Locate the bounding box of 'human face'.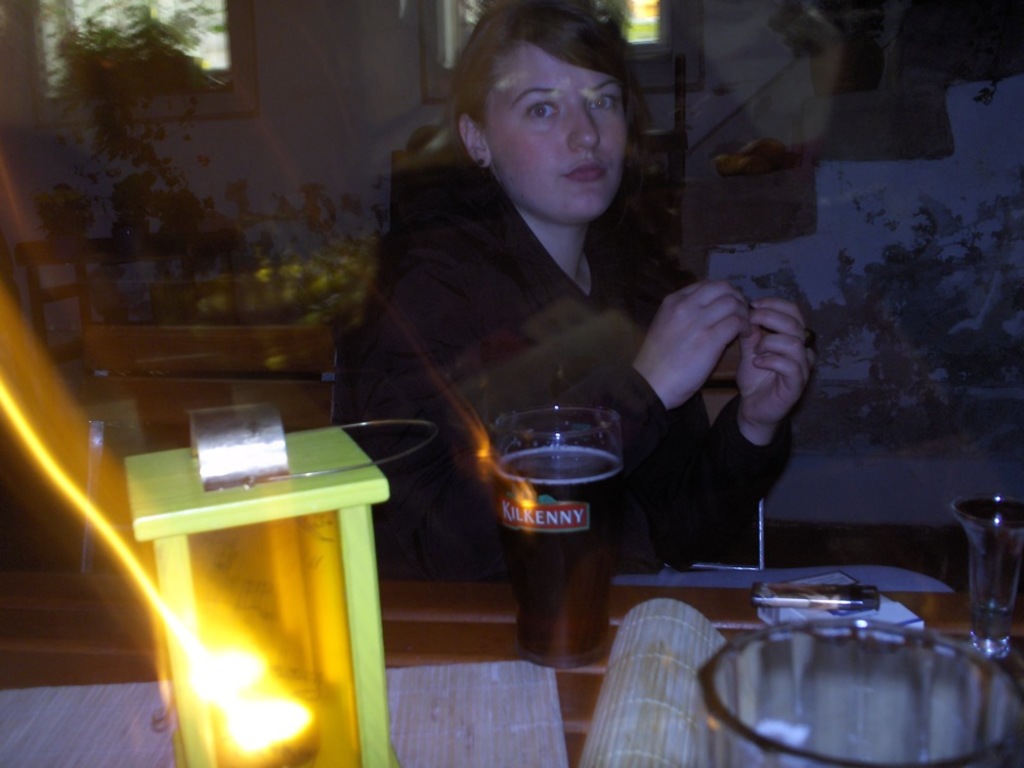
Bounding box: rect(483, 40, 628, 219).
